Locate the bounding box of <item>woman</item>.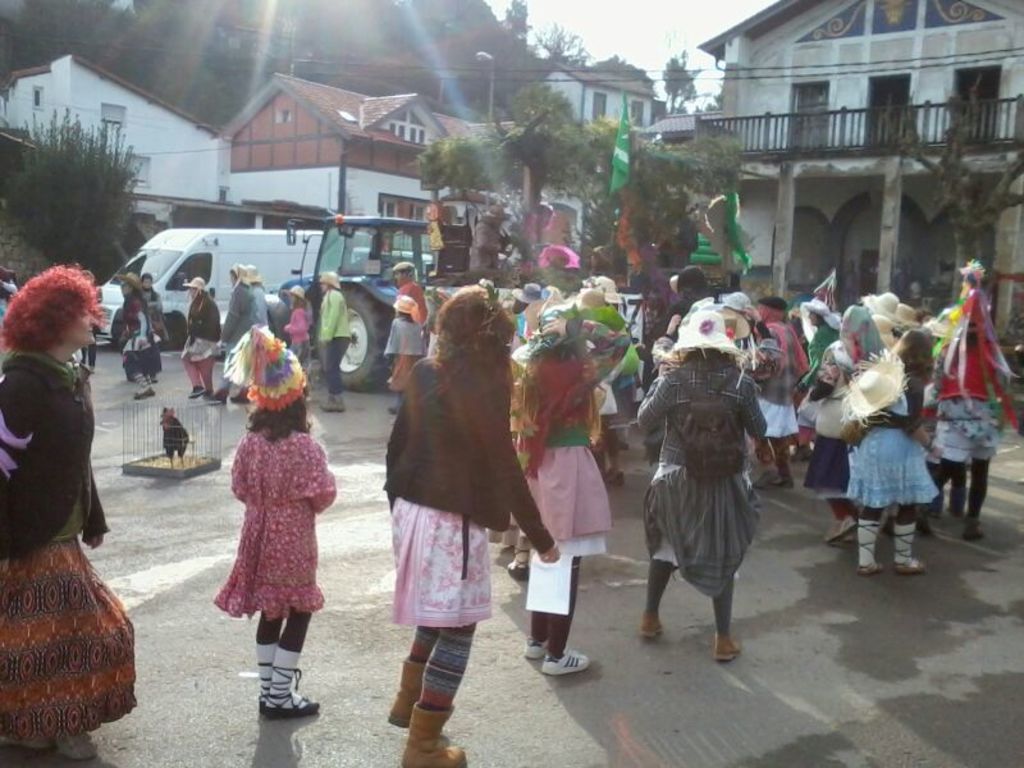
Bounding box: box=[370, 279, 532, 733].
